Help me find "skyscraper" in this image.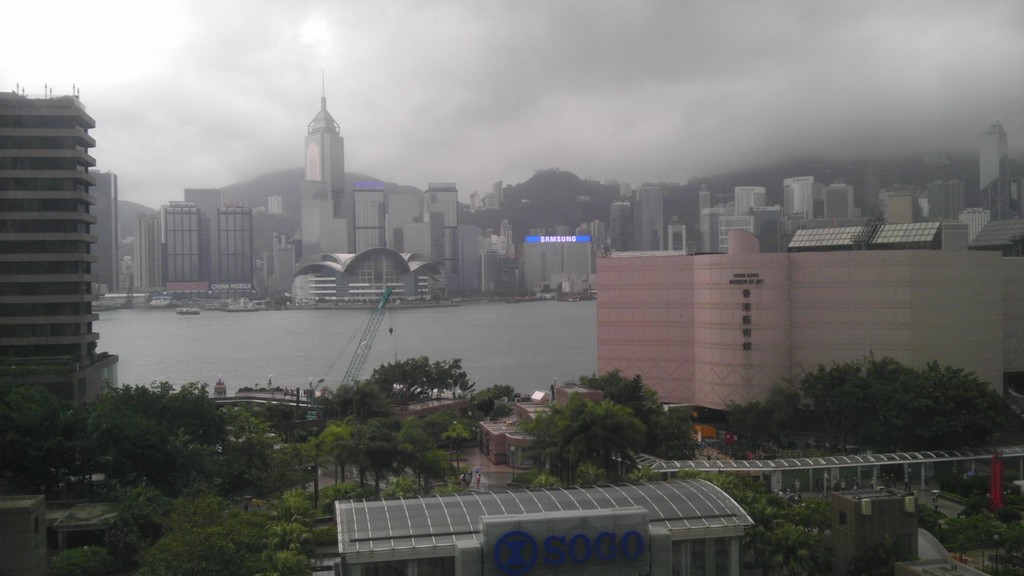
Found it: (735, 188, 767, 220).
